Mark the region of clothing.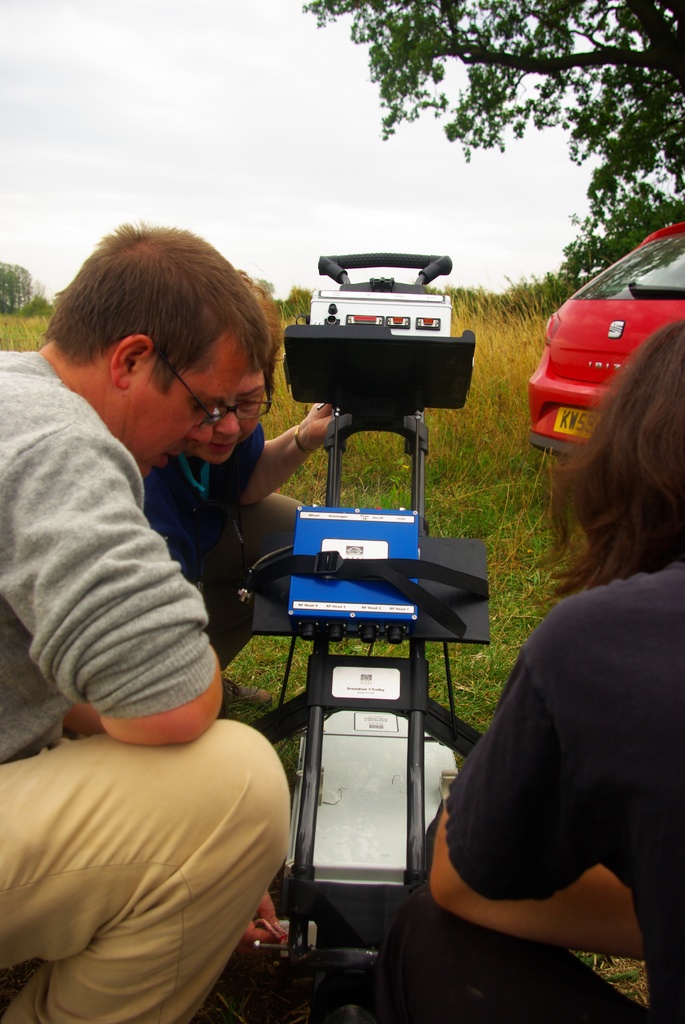
Region: bbox=[413, 495, 672, 1011].
